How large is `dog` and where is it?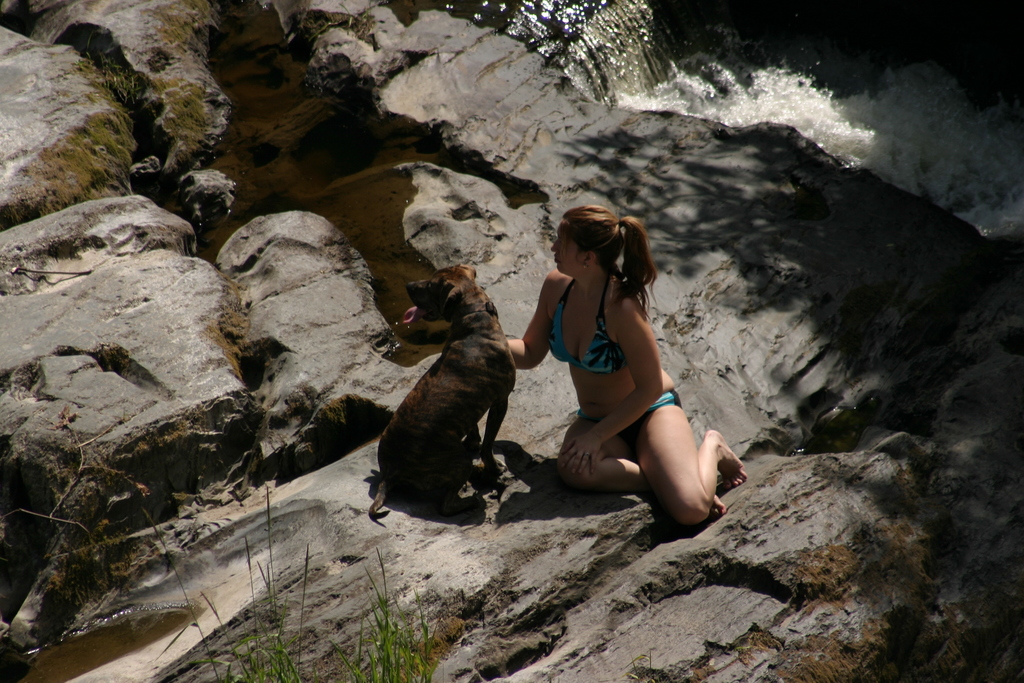
Bounding box: detection(369, 263, 520, 523).
